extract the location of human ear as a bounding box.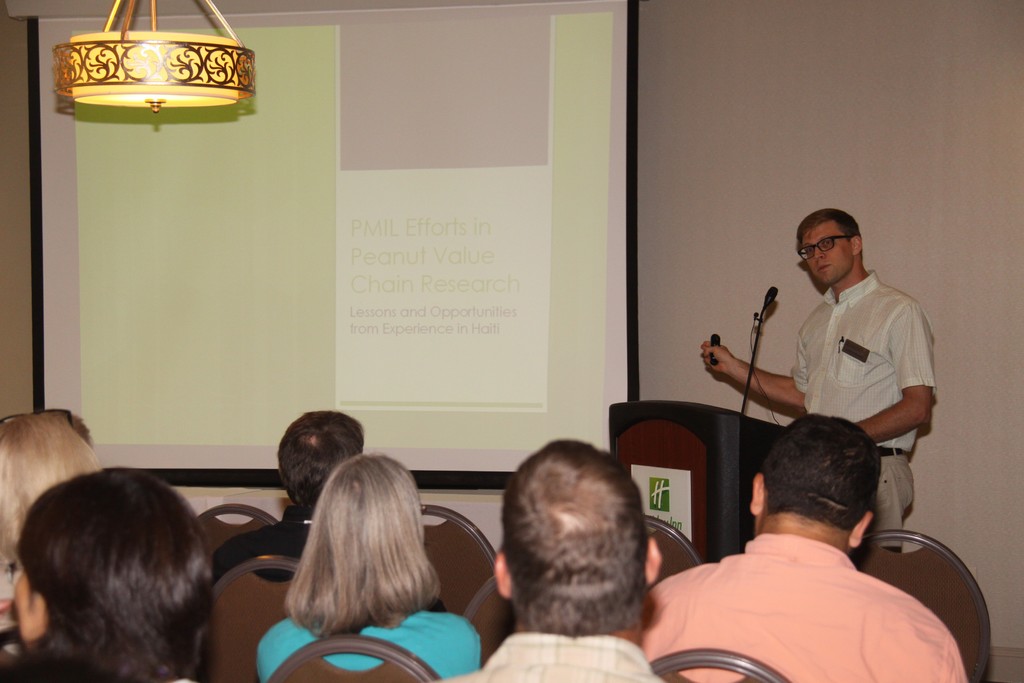
[left=494, top=552, right=519, bottom=599].
